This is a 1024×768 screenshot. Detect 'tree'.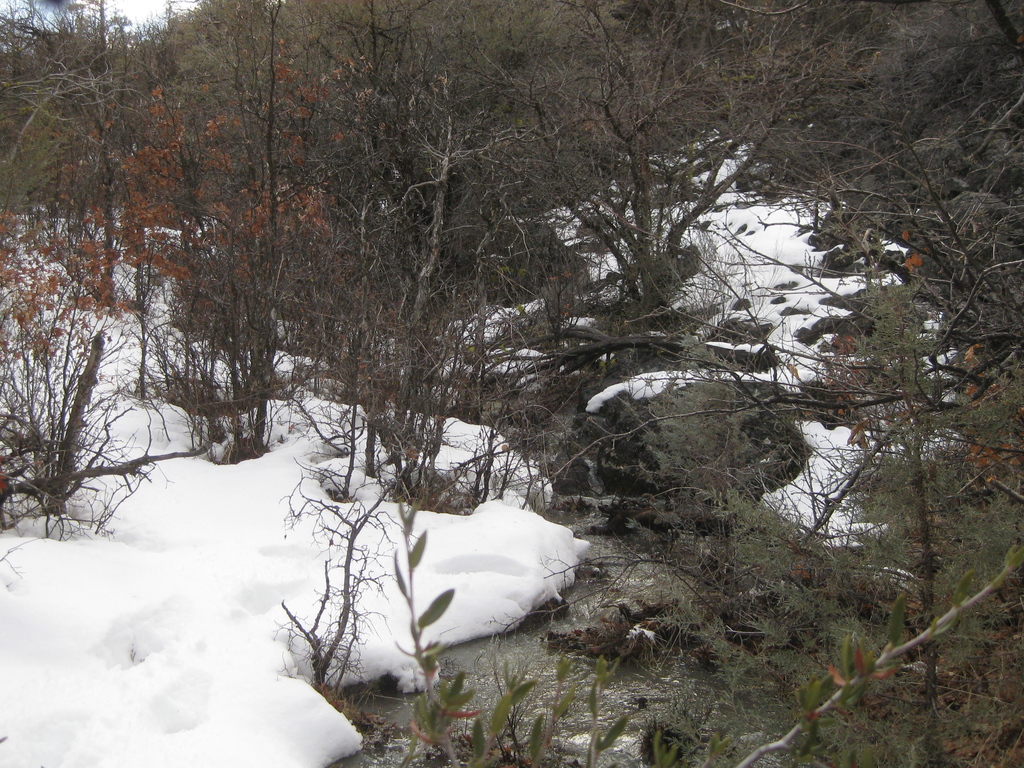
0, 0, 1016, 767.
